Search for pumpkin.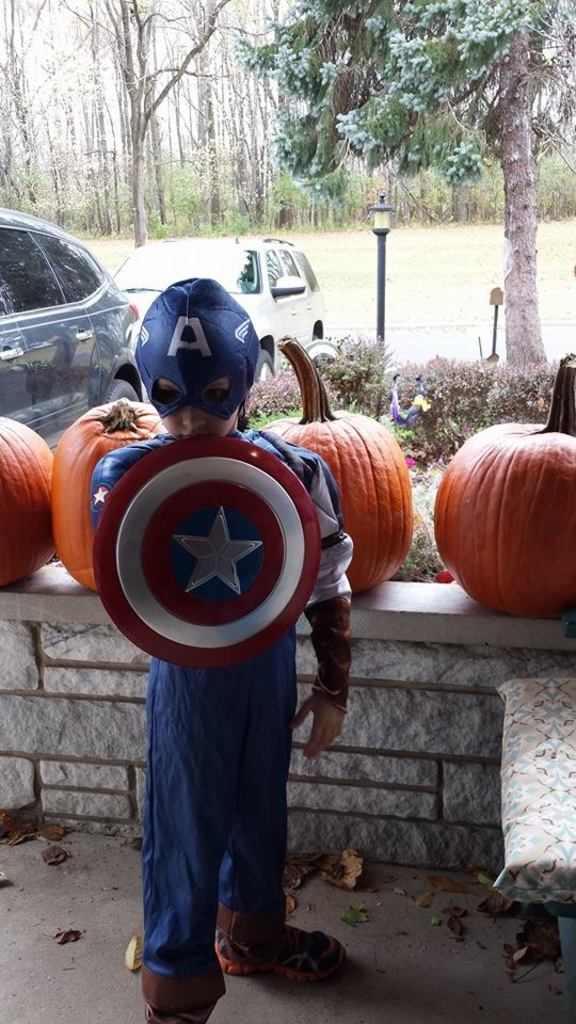
Found at [41, 396, 169, 591].
